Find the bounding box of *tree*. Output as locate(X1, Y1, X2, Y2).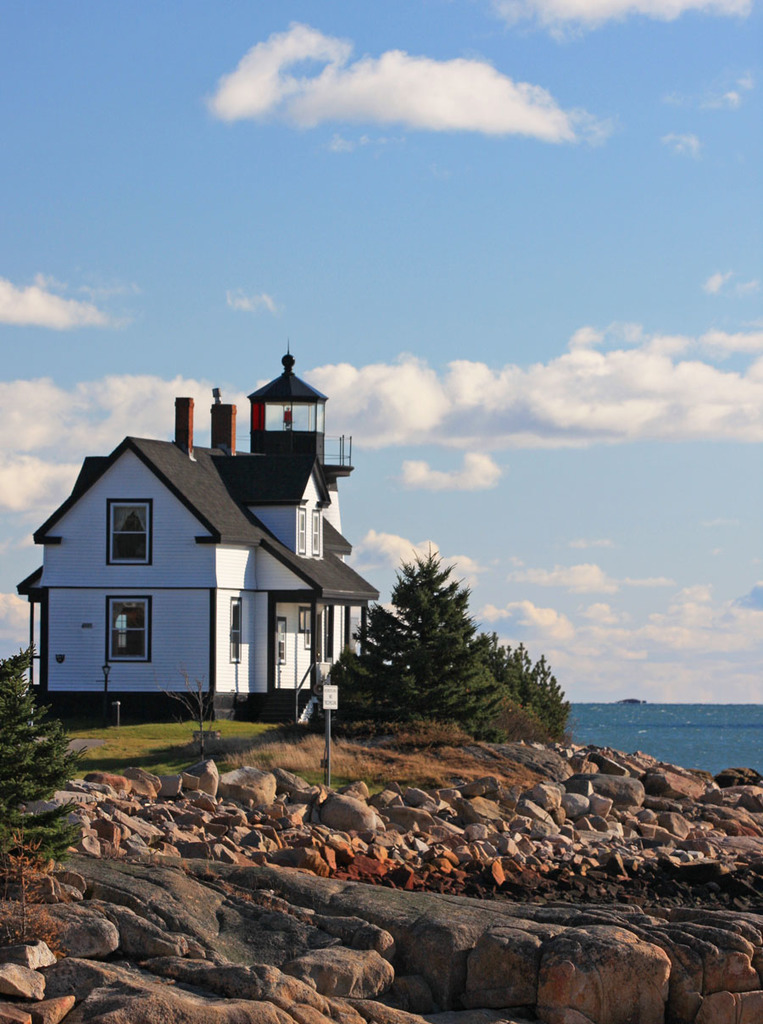
locate(326, 541, 549, 753).
